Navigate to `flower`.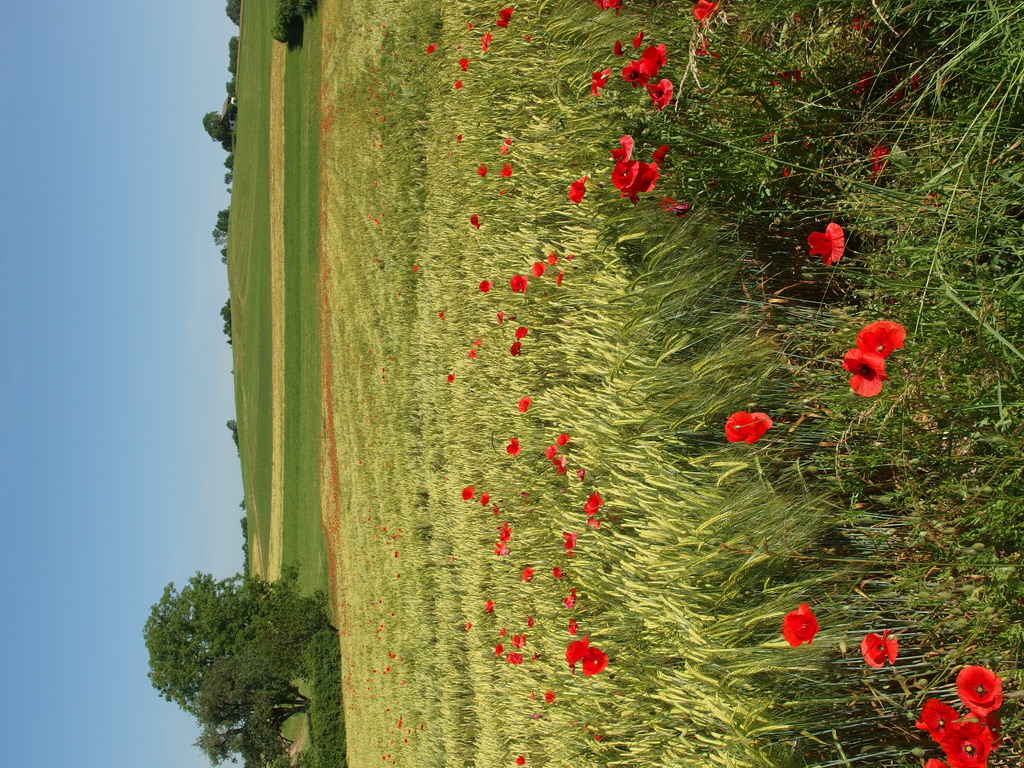
Navigation target: (x1=393, y1=52, x2=396, y2=56).
